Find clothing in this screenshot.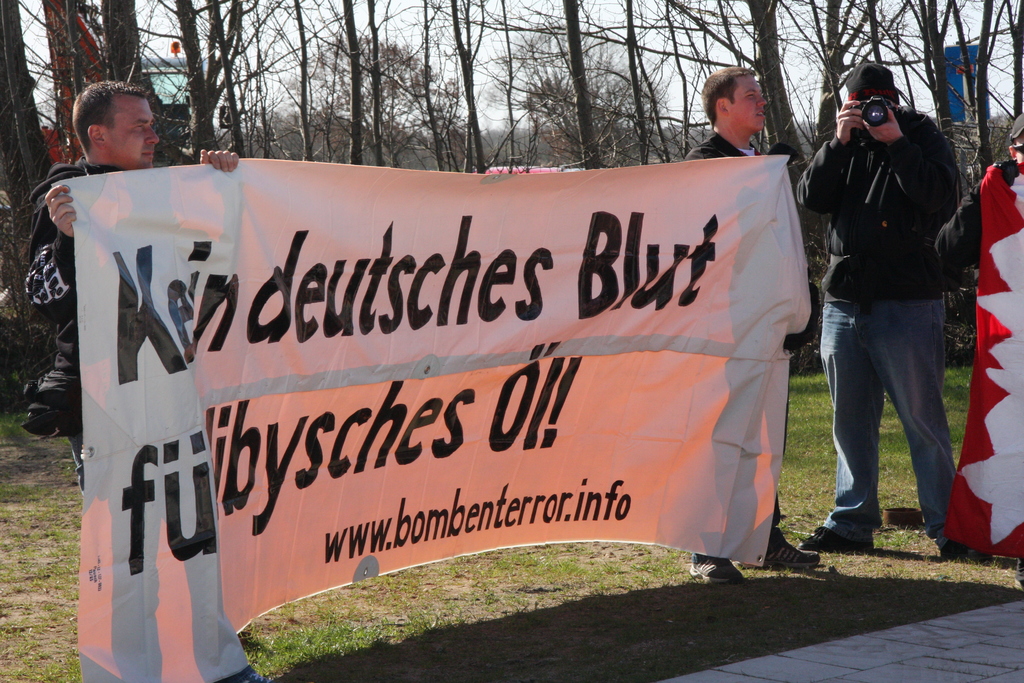
The bounding box for clothing is [684,126,767,160].
